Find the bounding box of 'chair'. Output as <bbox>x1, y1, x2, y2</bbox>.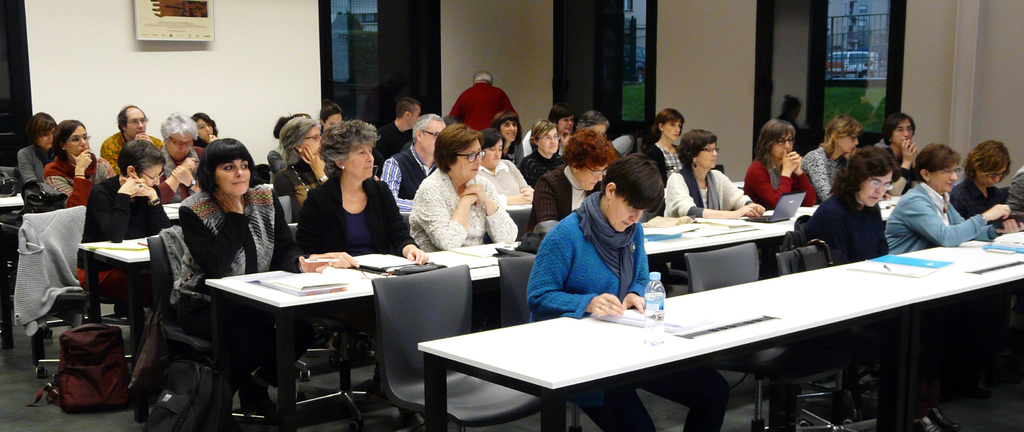
<bbox>19, 200, 138, 404</bbox>.
